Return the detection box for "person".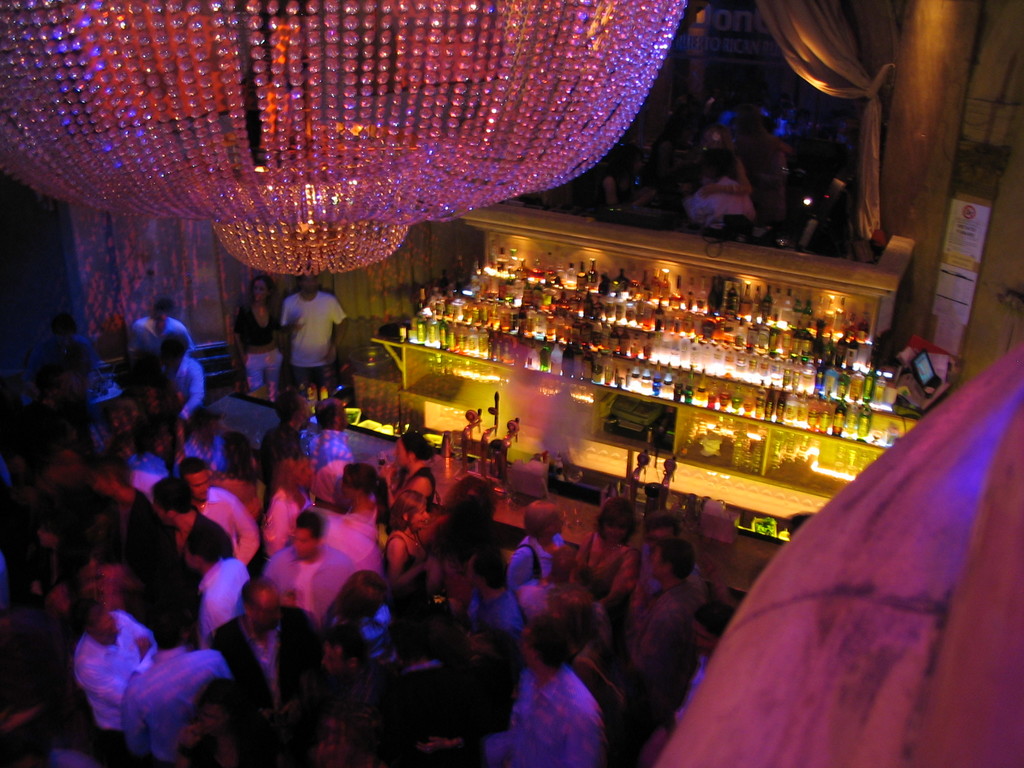
<box>237,275,279,397</box>.
